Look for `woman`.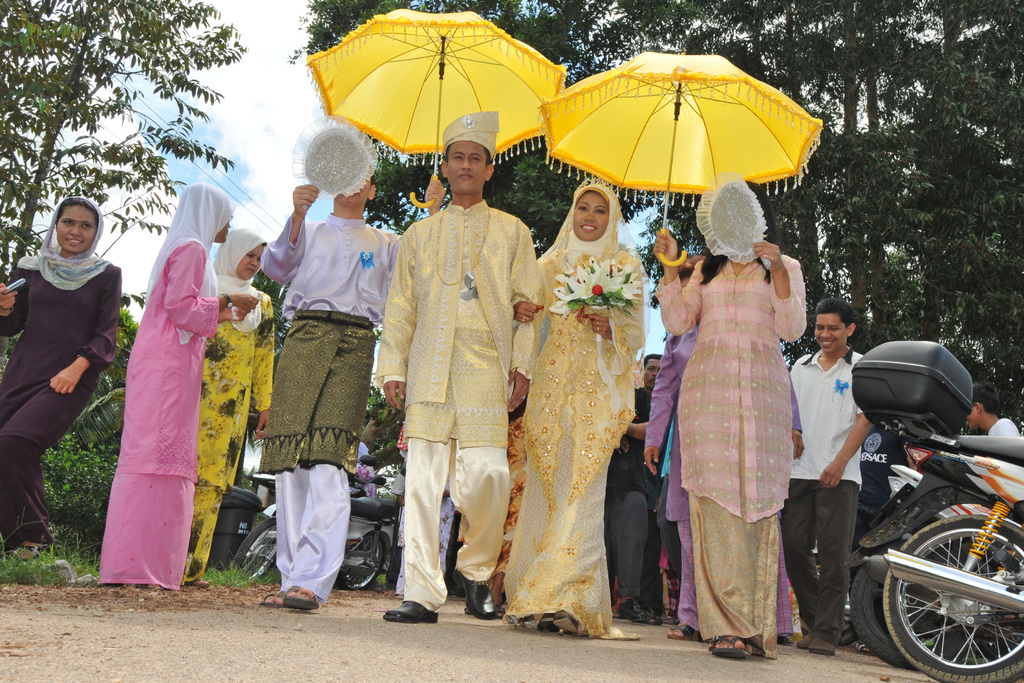
Found: {"left": 101, "top": 193, "right": 211, "bottom": 585}.
